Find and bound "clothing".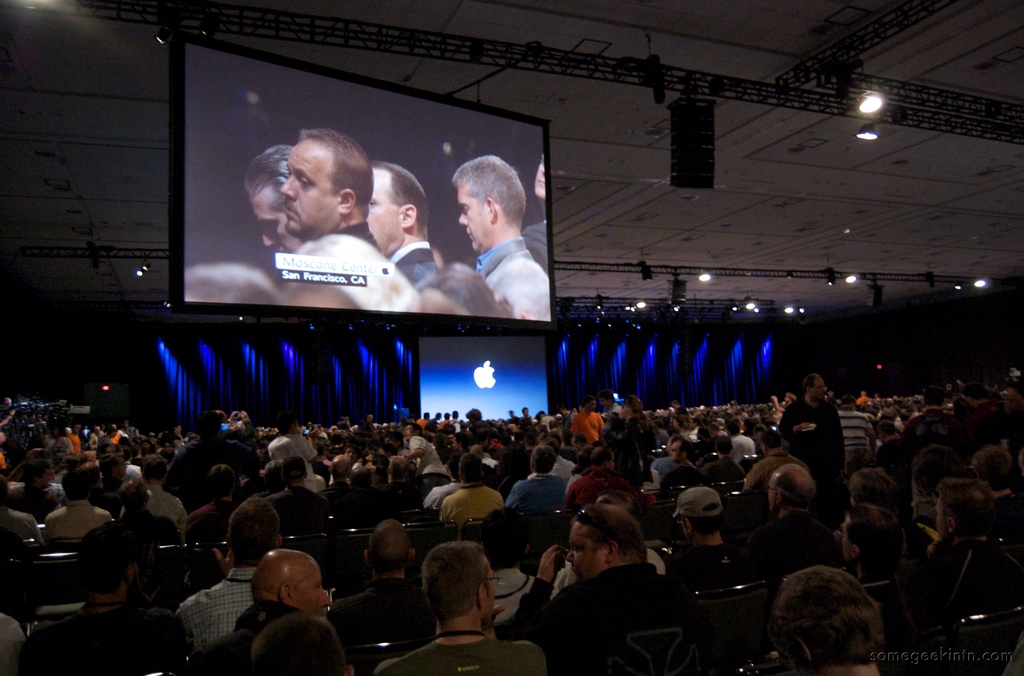
Bound: [291,228,425,317].
